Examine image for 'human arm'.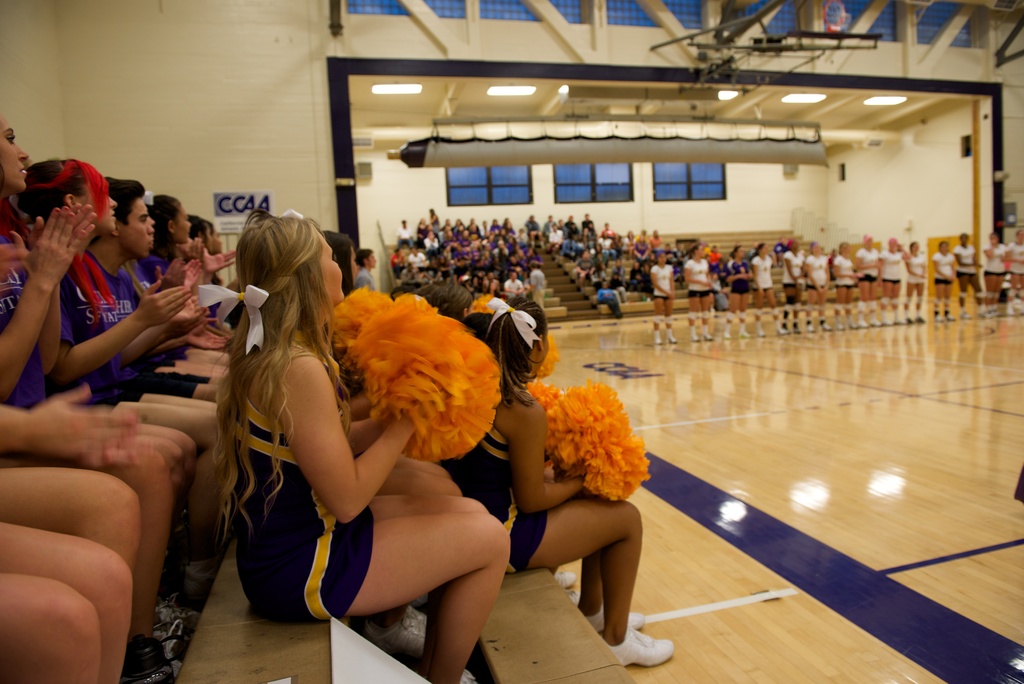
Examination result: <region>0, 208, 64, 398</region>.
